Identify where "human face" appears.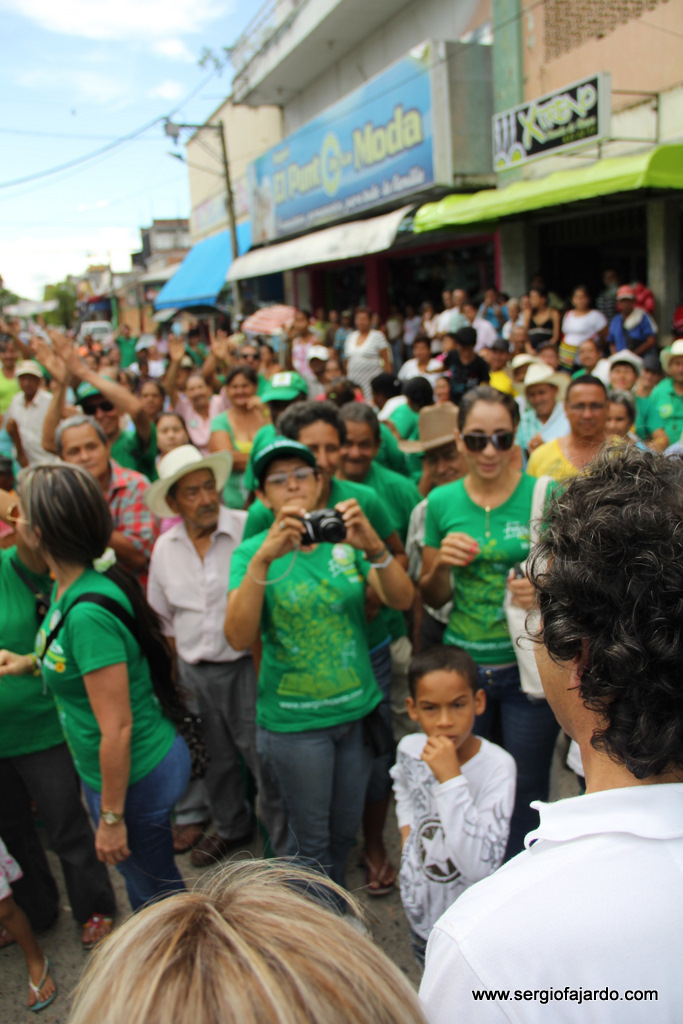
Appears at [left=561, top=384, right=608, bottom=439].
